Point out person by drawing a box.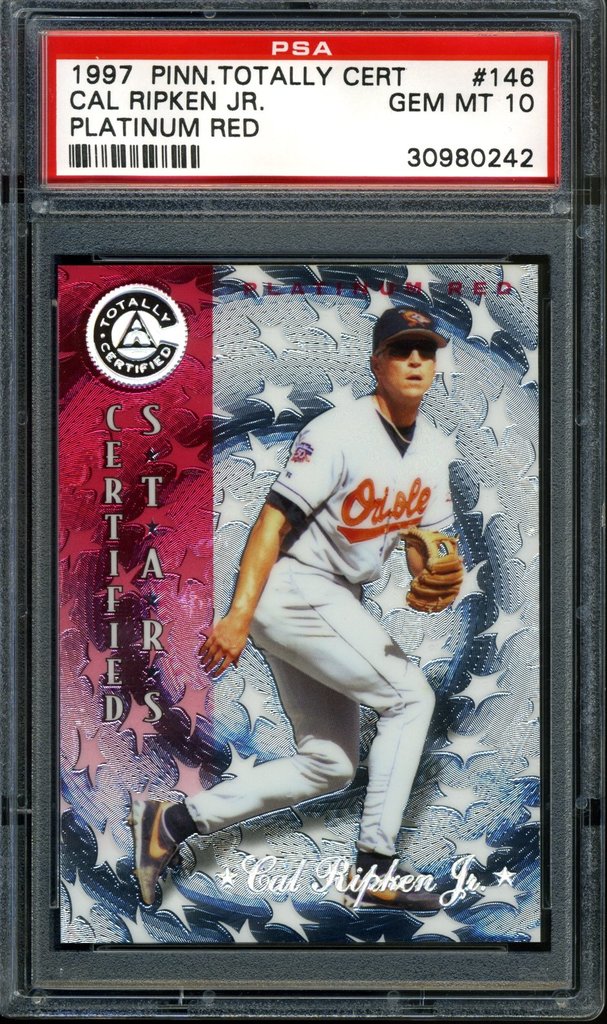
Rect(130, 306, 464, 909).
